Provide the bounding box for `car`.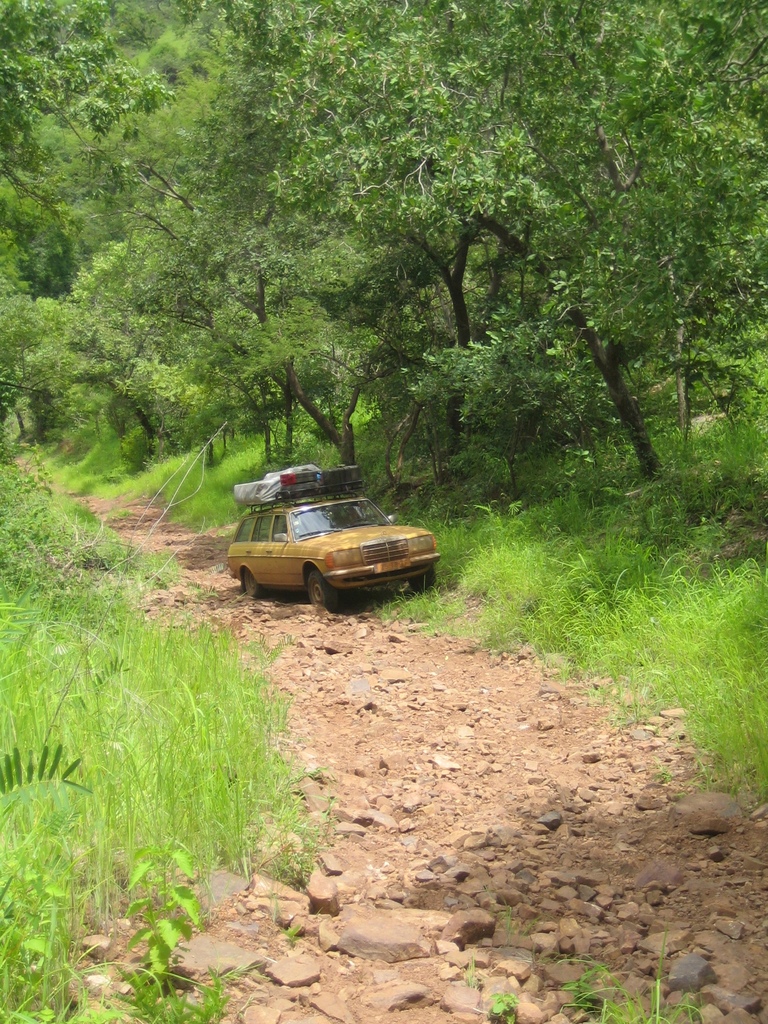
221,465,440,612.
